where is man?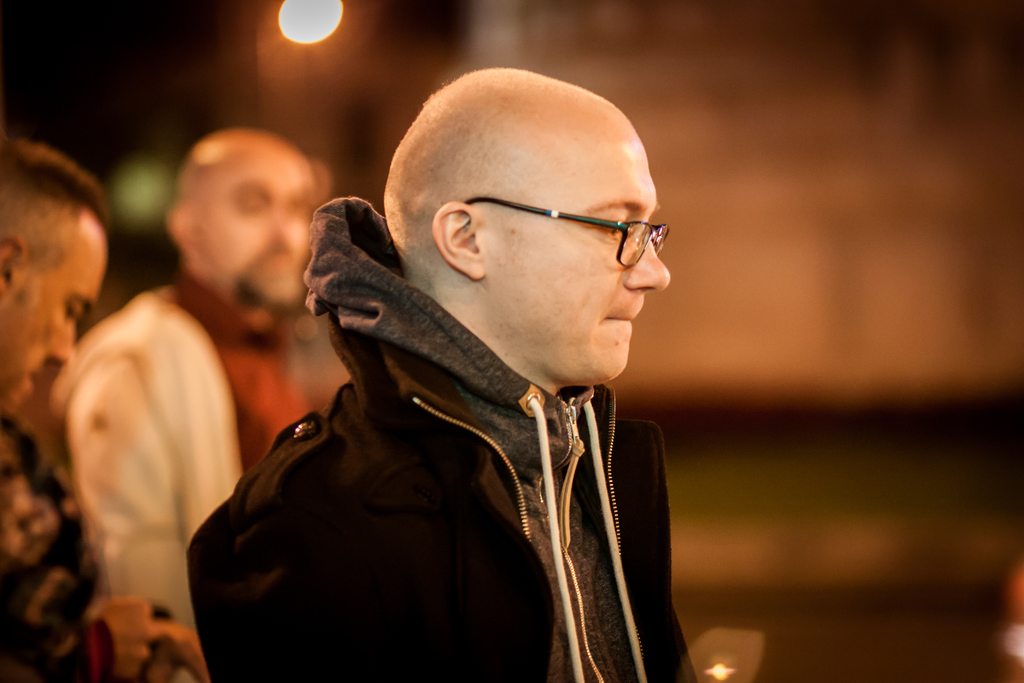
45, 122, 330, 619.
